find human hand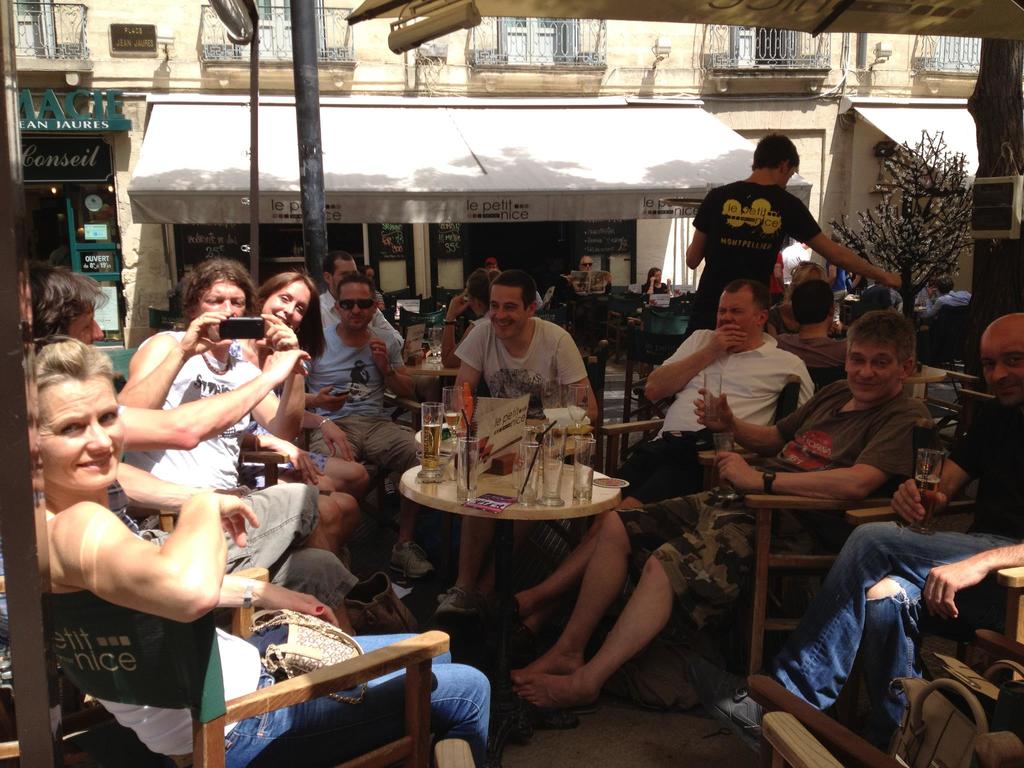
706 322 751 360
